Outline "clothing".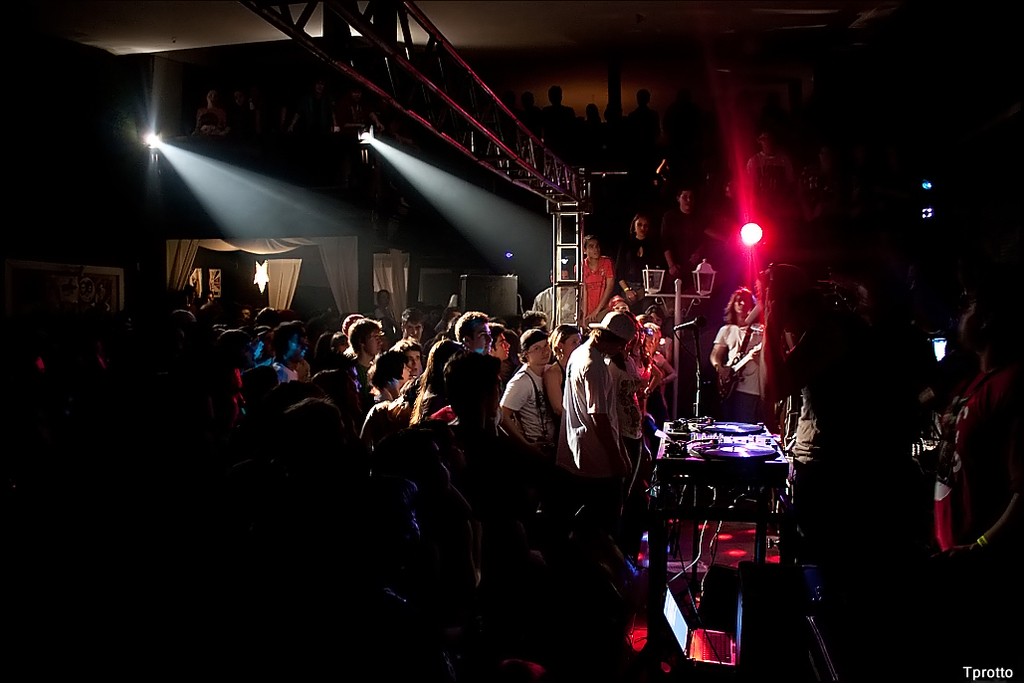
Outline: BBox(626, 232, 672, 314).
